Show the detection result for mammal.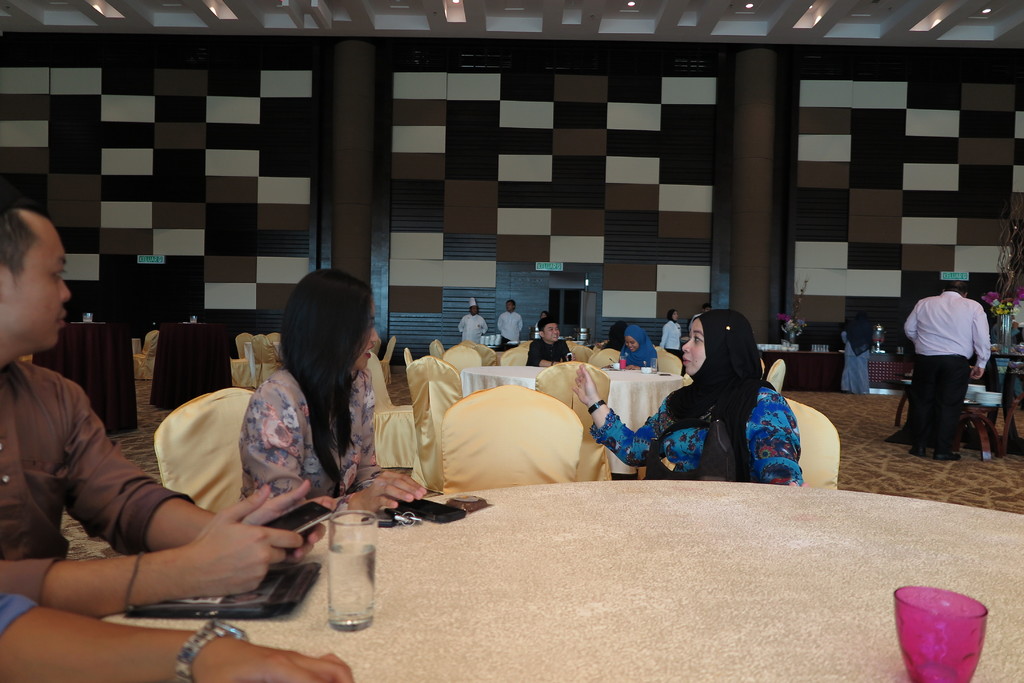
[x1=0, y1=590, x2=355, y2=682].
